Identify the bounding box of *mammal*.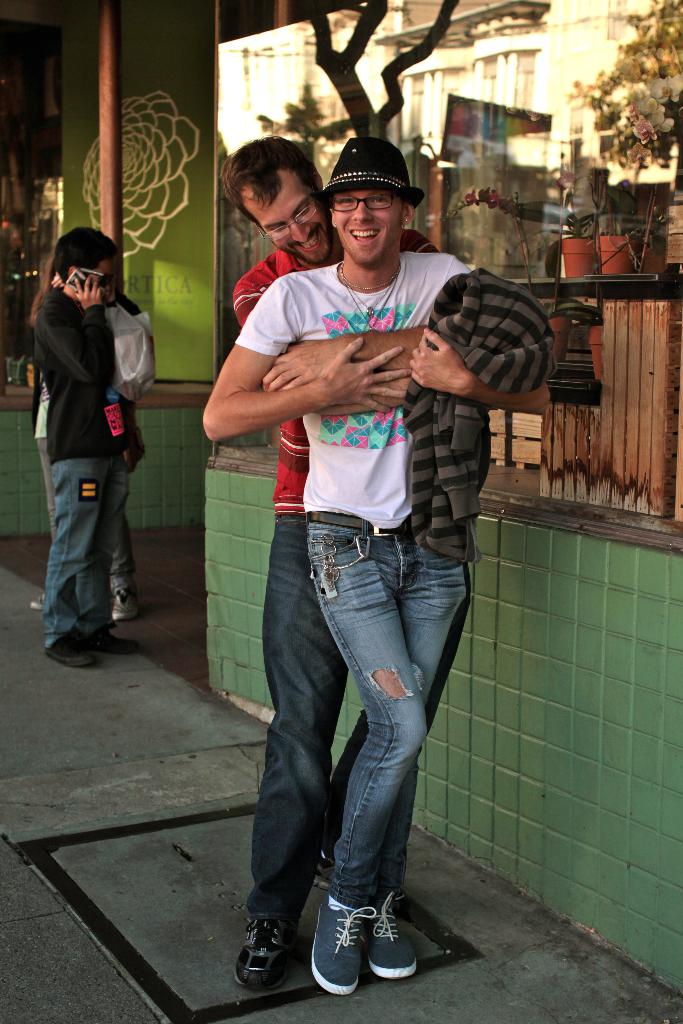
select_region(233, 138, 475, 991).
